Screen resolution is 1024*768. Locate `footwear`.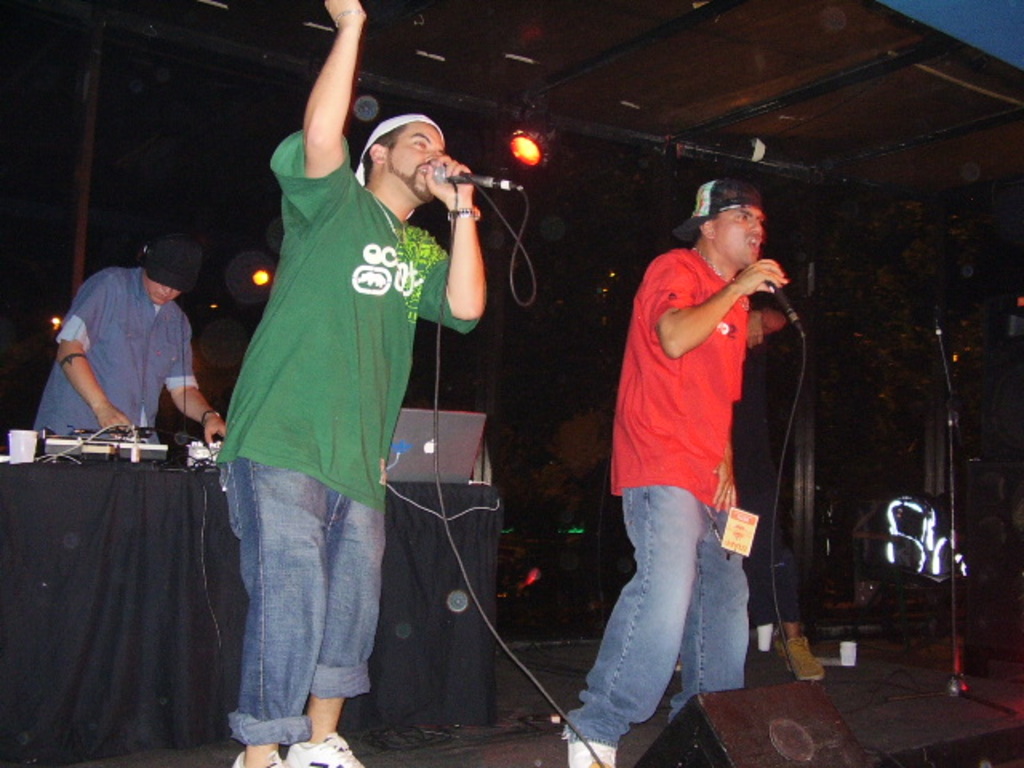
<bbox>229, 746, 283, 766</bbox>.
